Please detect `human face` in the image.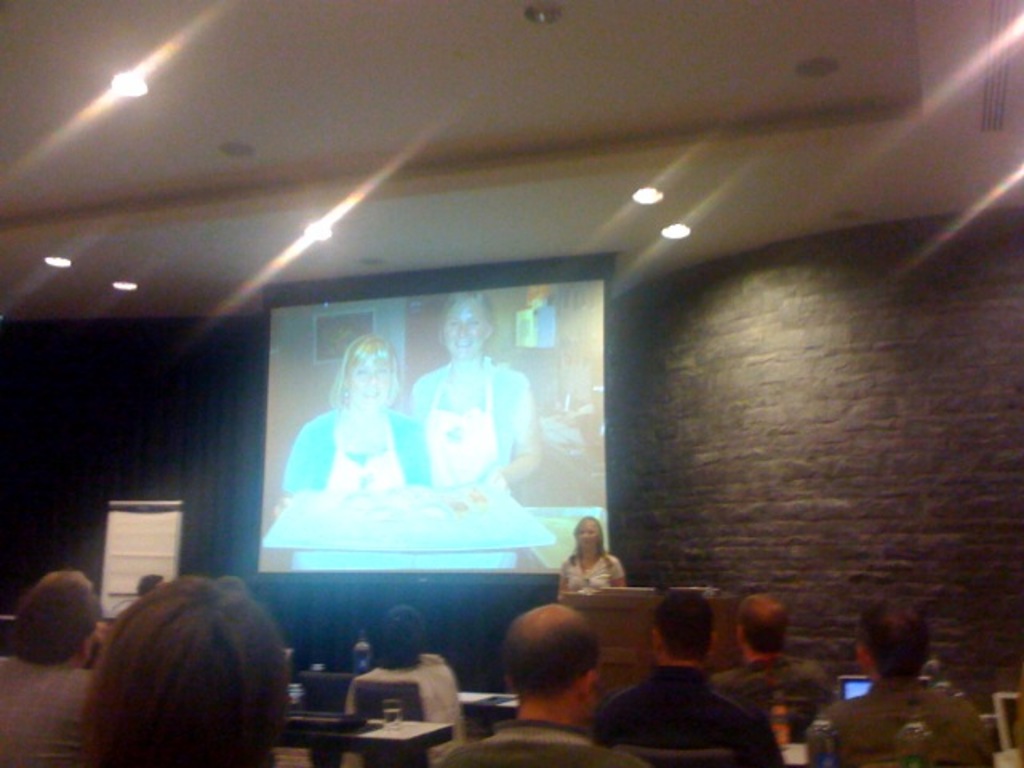
{"left": 350, "top": 355, "right": 392, "bottom": 406}.
